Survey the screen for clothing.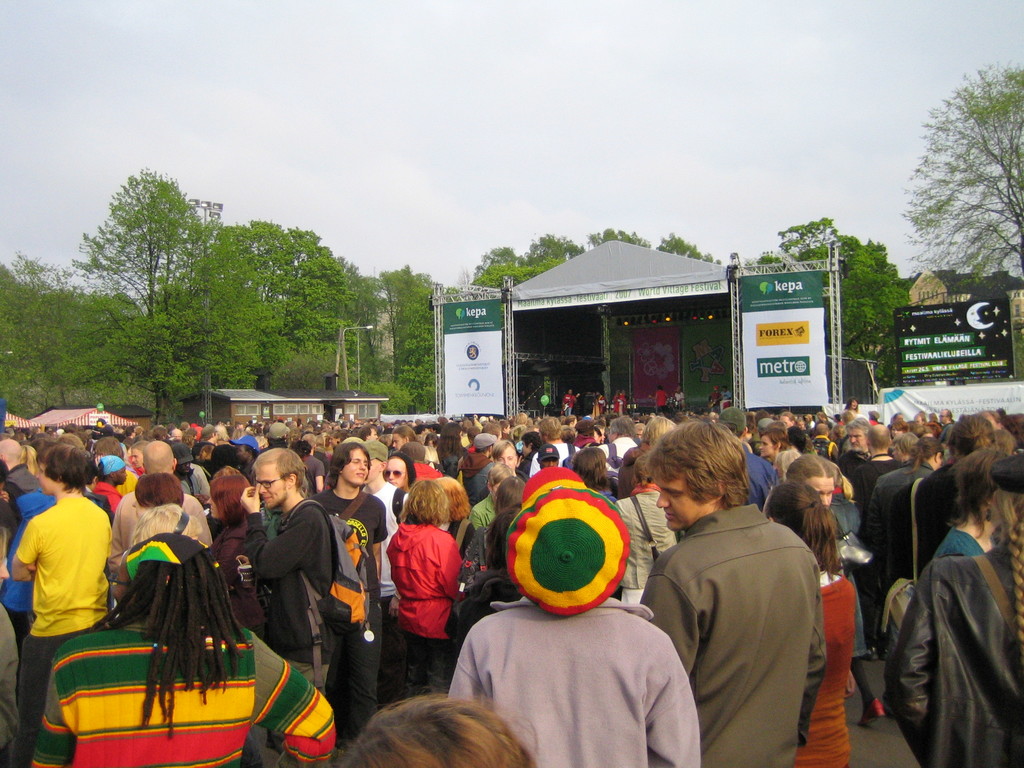
Survey found: 440/590/697/767.
